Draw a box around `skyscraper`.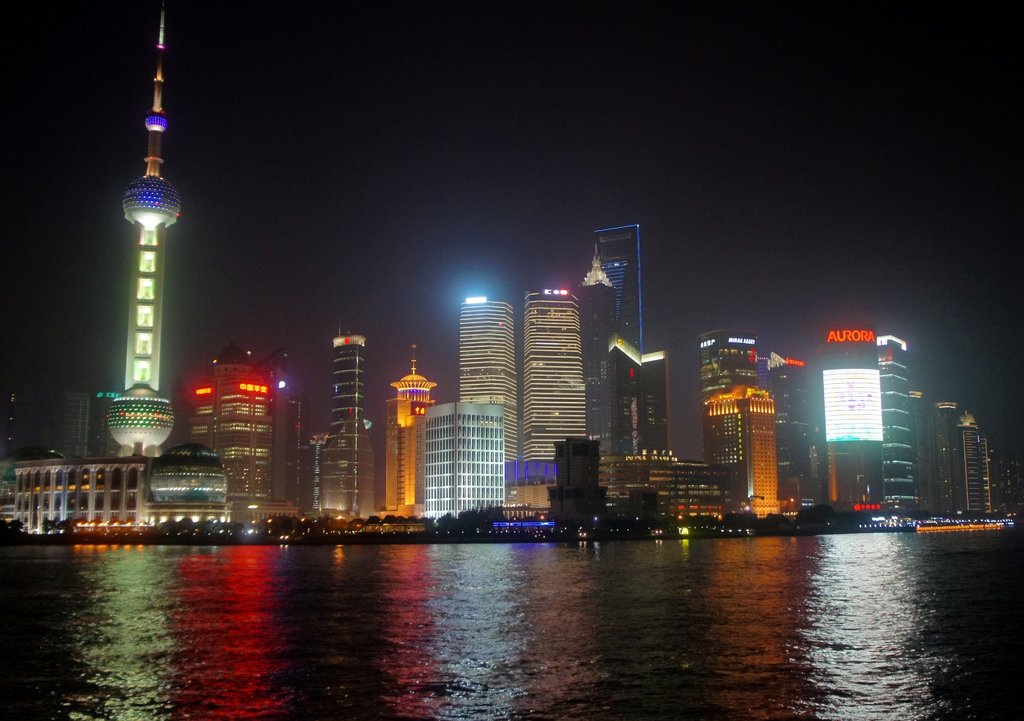
bbox(6, 375, 87, 451).
